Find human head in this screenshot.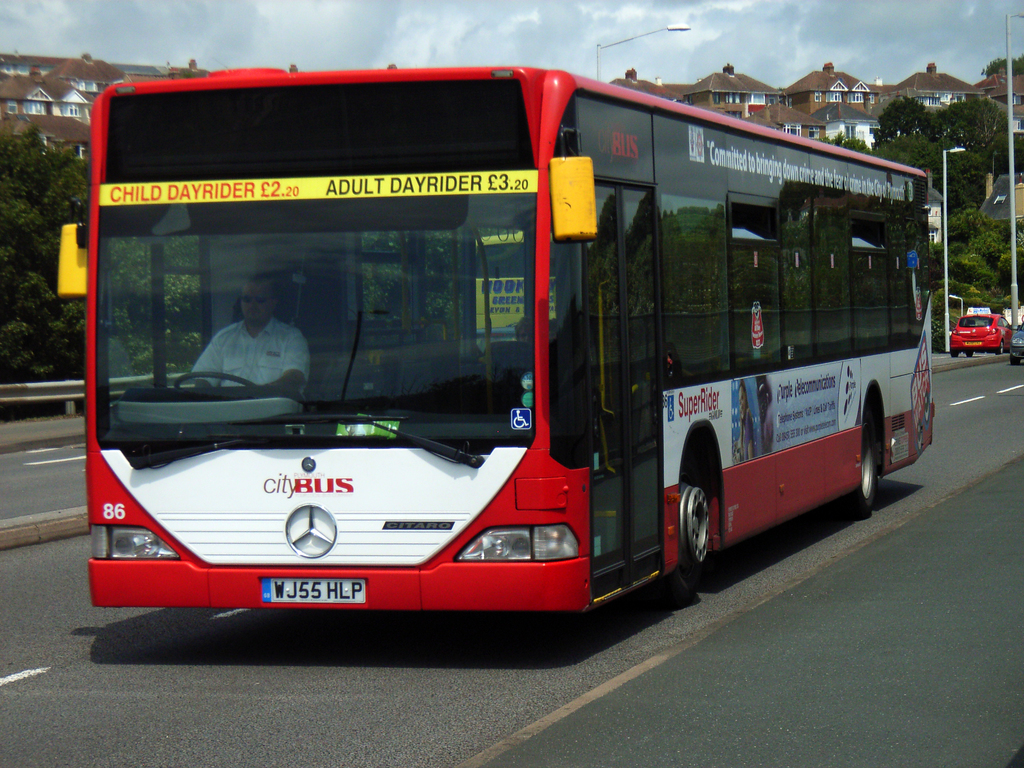
The bounding box for human head is bbox(236, 278, 285, 324).
